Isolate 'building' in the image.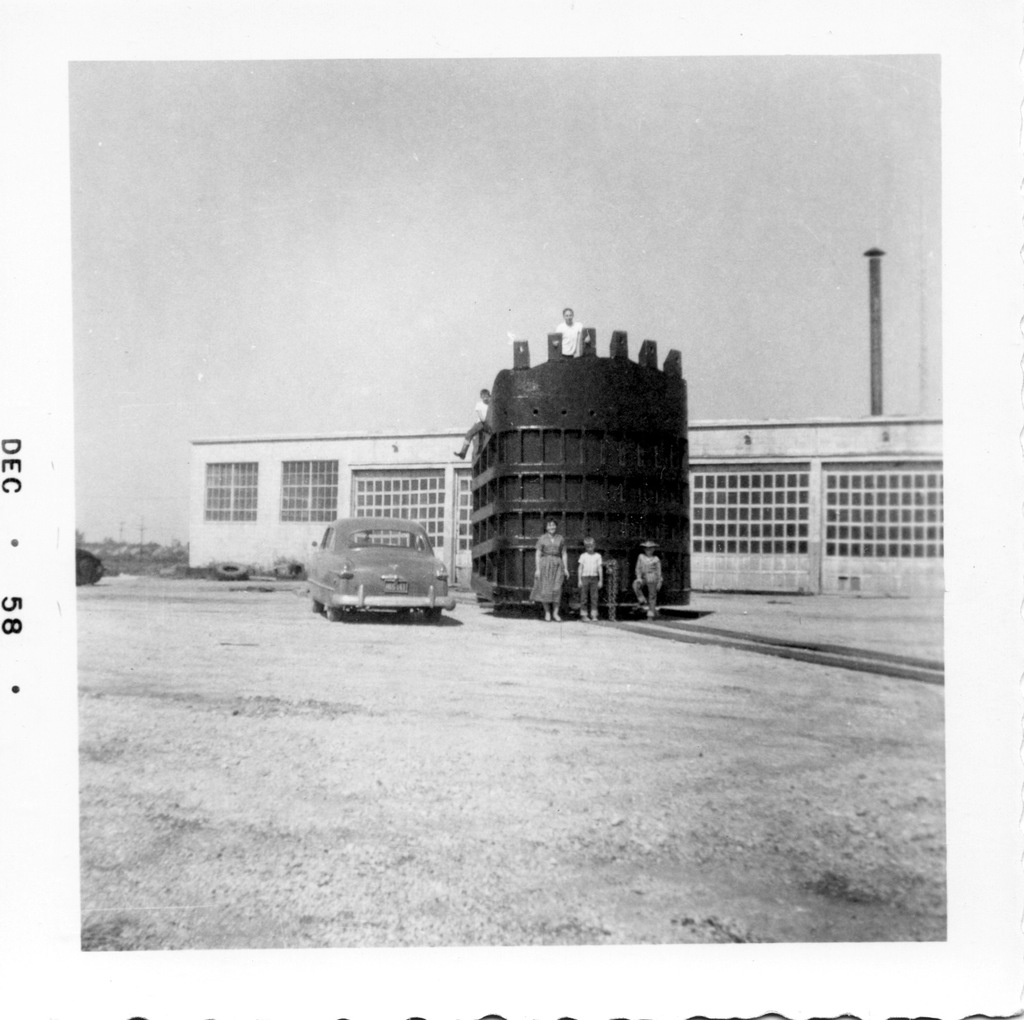
Isolated region: {"x1": 184, "y1": 416, "x2": 945, "y2": 594}.
